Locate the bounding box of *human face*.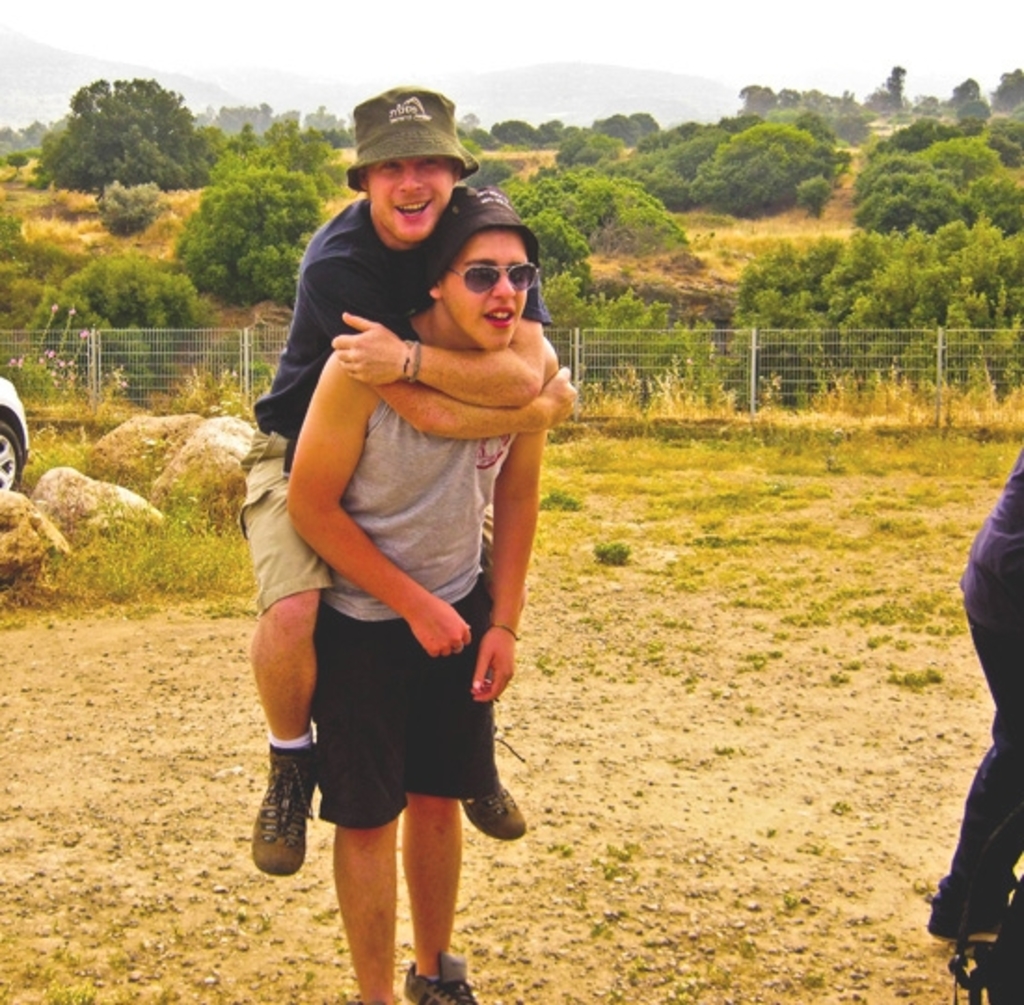
Bounding box: bbox(439, 225, 527, 350).
